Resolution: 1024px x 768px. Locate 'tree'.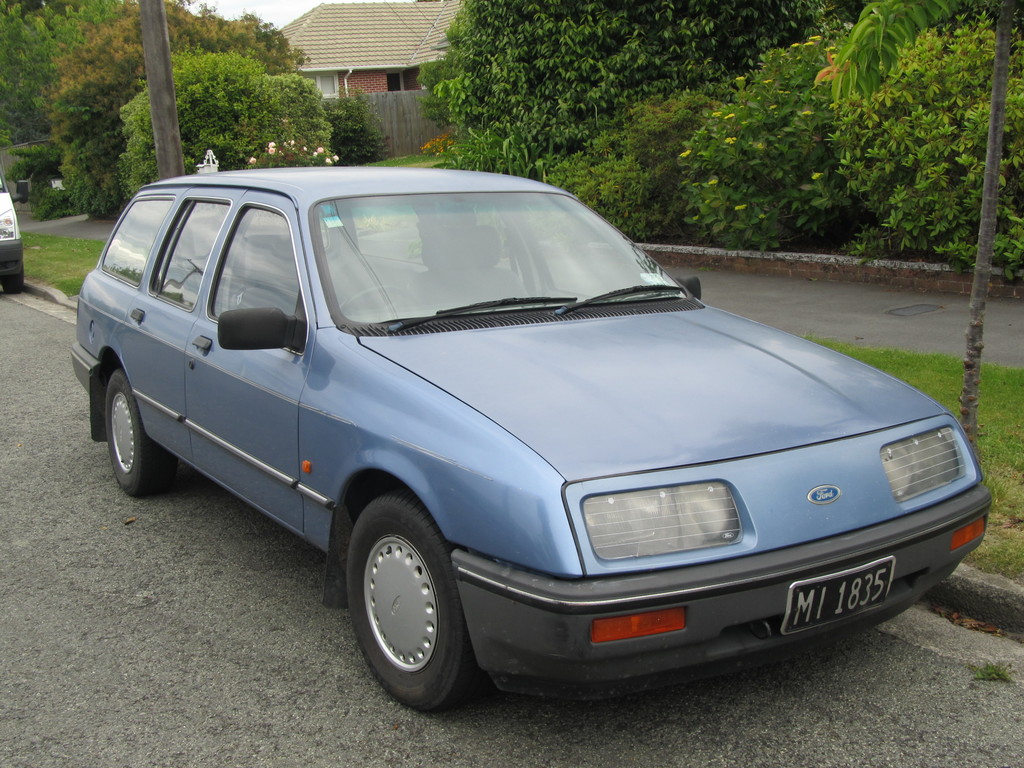
<bbox>399, 0, 1023, 285</bbox>.
